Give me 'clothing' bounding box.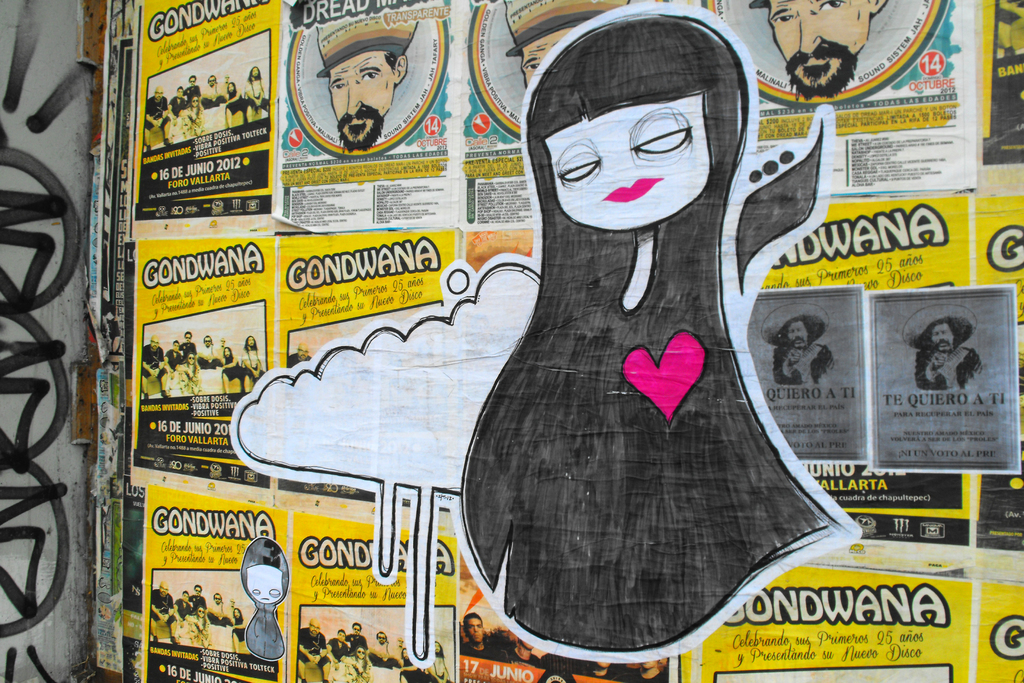
bbox=(194, 597, 209, 612).
